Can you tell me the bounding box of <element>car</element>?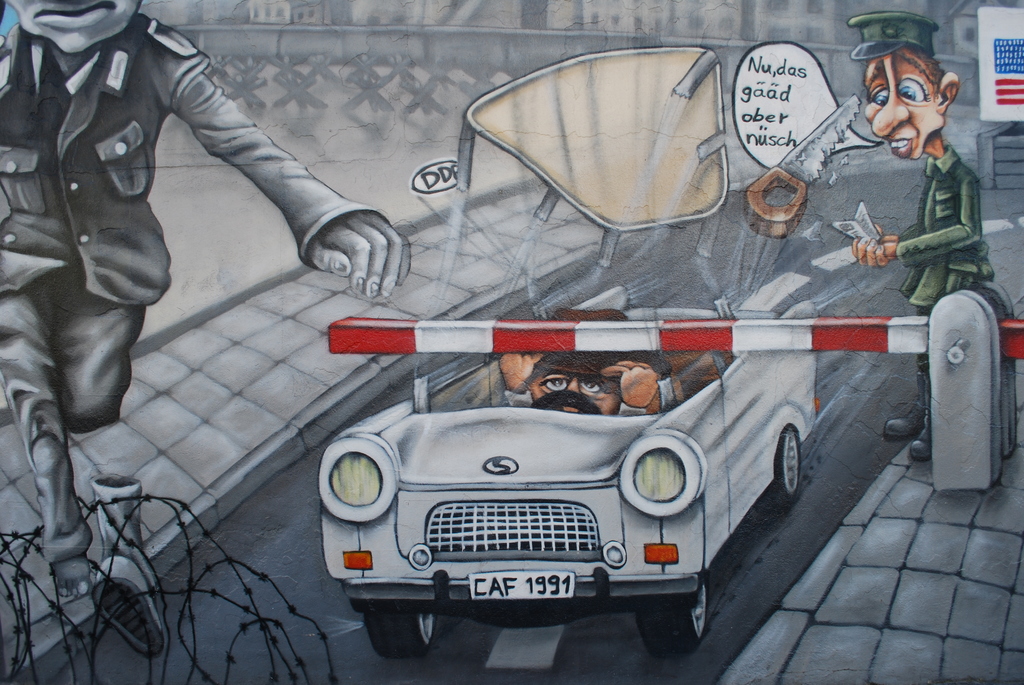
BBox(320, 288, 817, 662).
